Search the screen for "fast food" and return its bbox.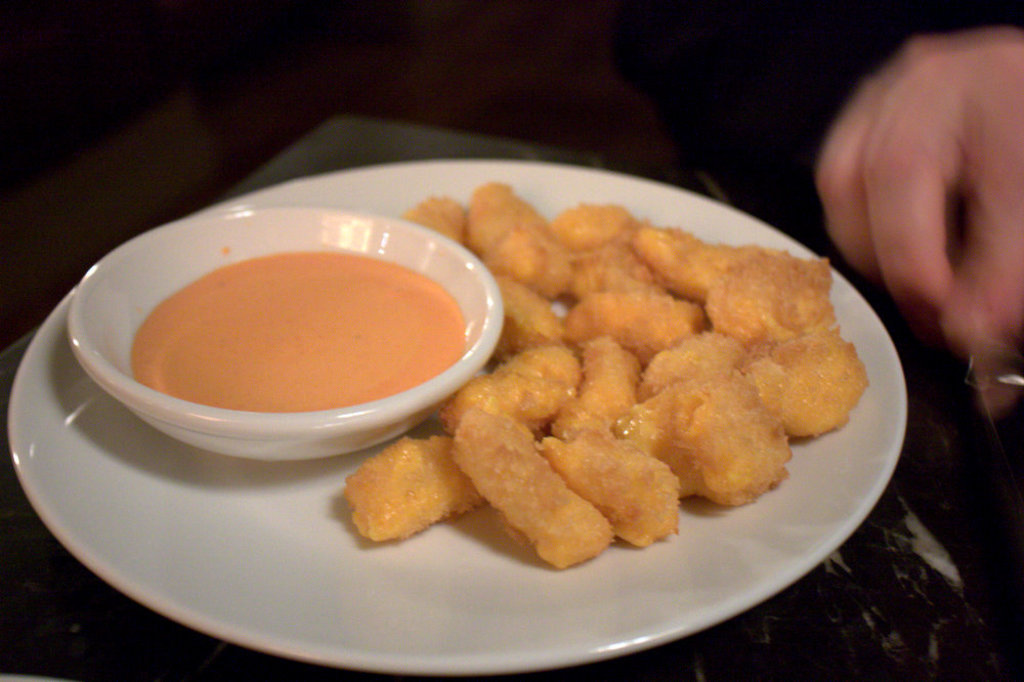
Found: left=304, top=178, right=848, bottom=600.
